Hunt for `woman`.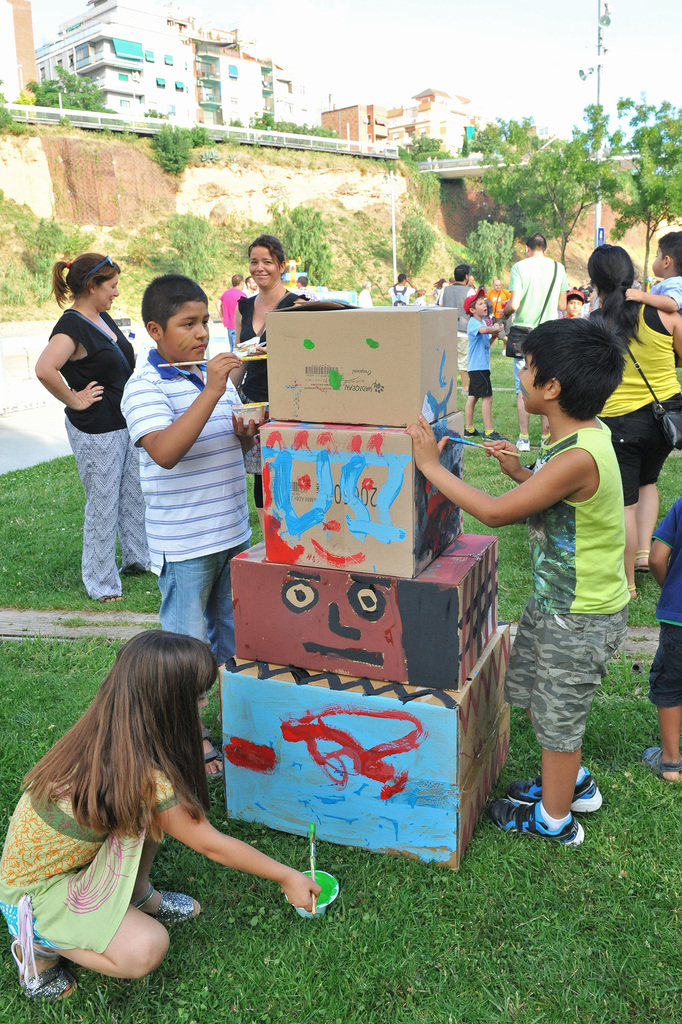
Hunted down at [217, 223, 322, 426].
